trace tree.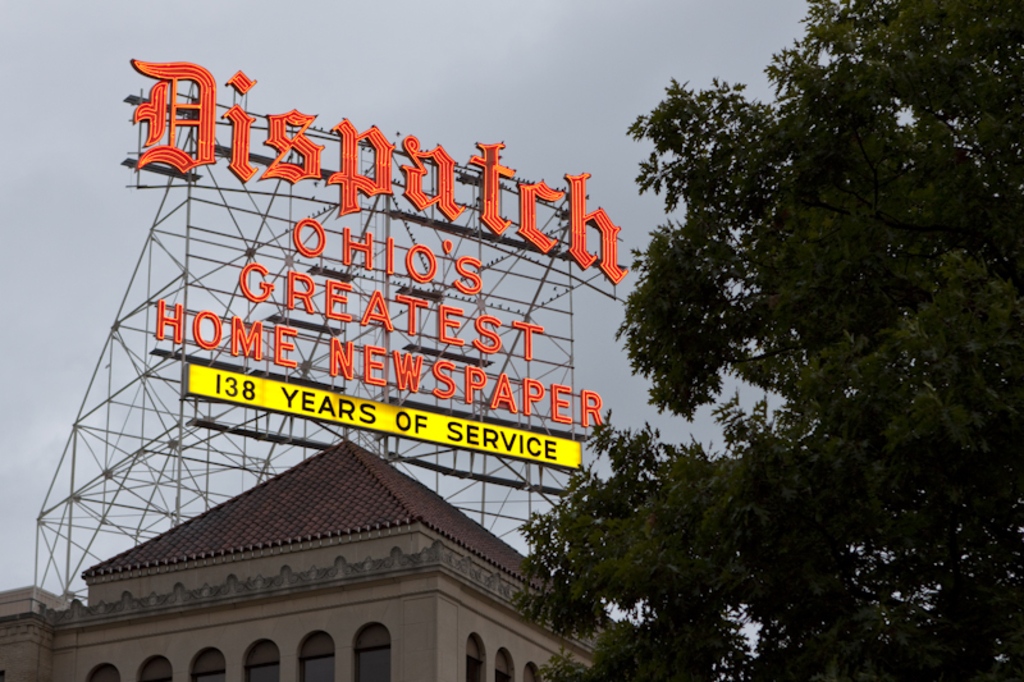
Traced to 512:0:1023:681.
